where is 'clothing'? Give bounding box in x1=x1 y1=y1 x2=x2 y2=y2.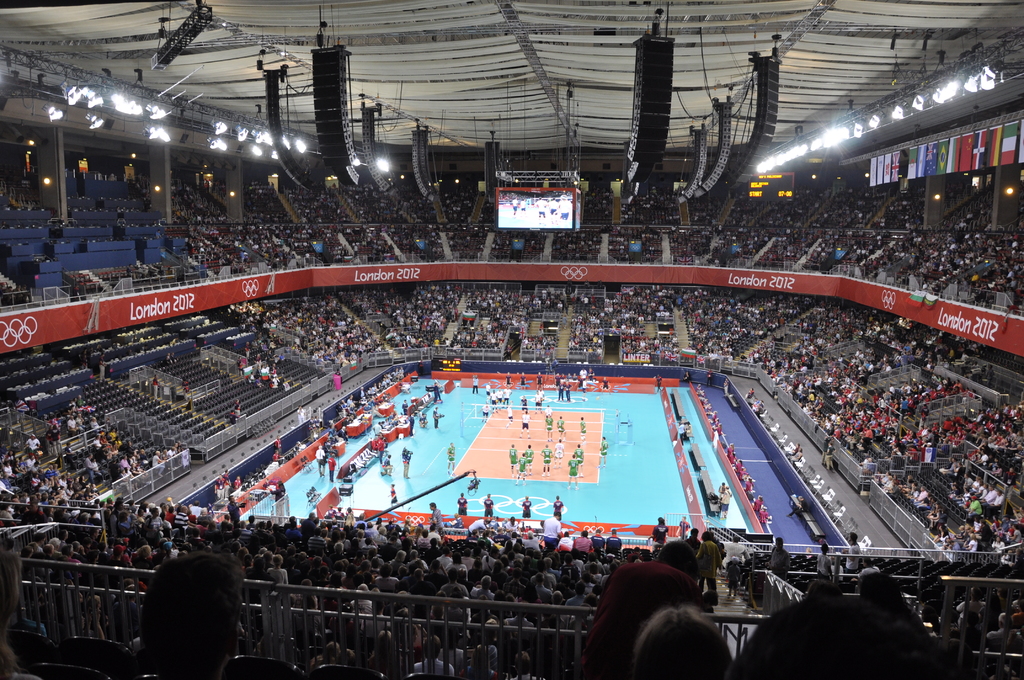
x1=812 y1=553 x2=831 y2=578.
